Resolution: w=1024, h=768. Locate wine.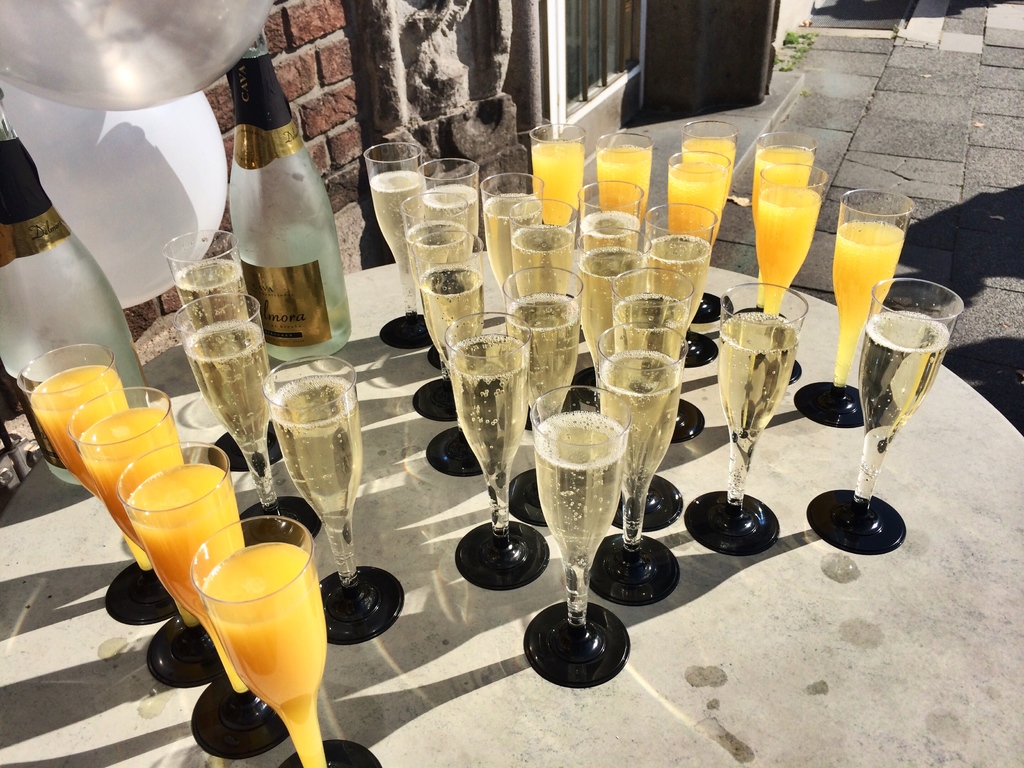
615,290,690,363.
